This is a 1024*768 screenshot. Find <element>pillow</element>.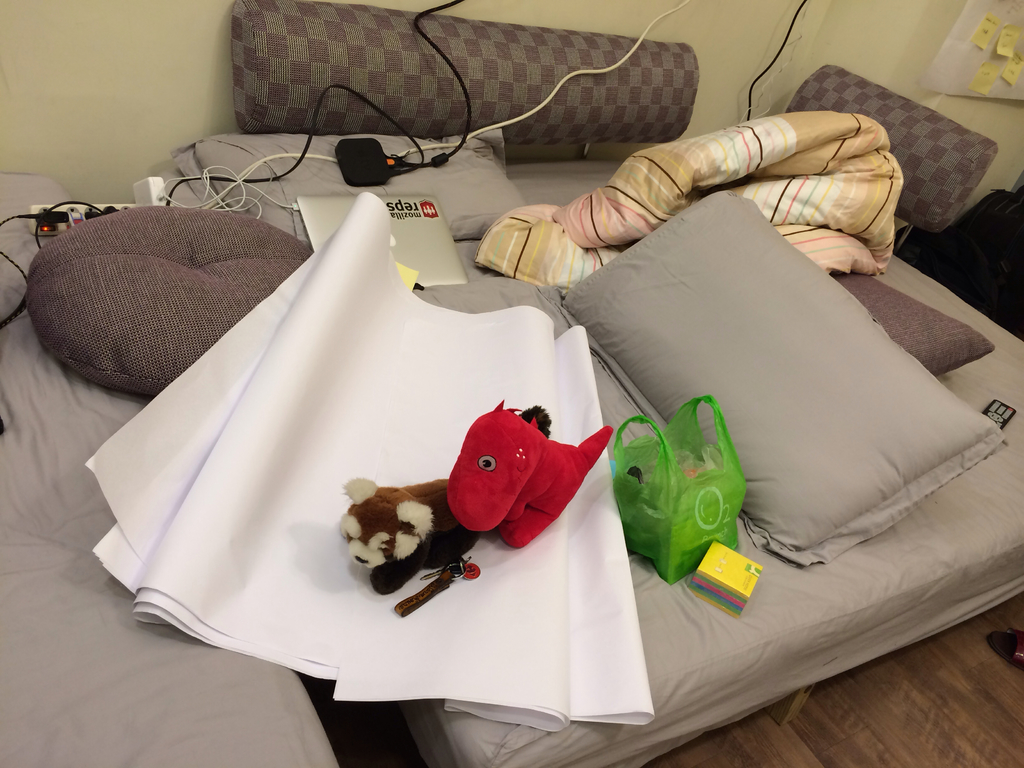
Bounding box: box(388, 273, 580, 349).
